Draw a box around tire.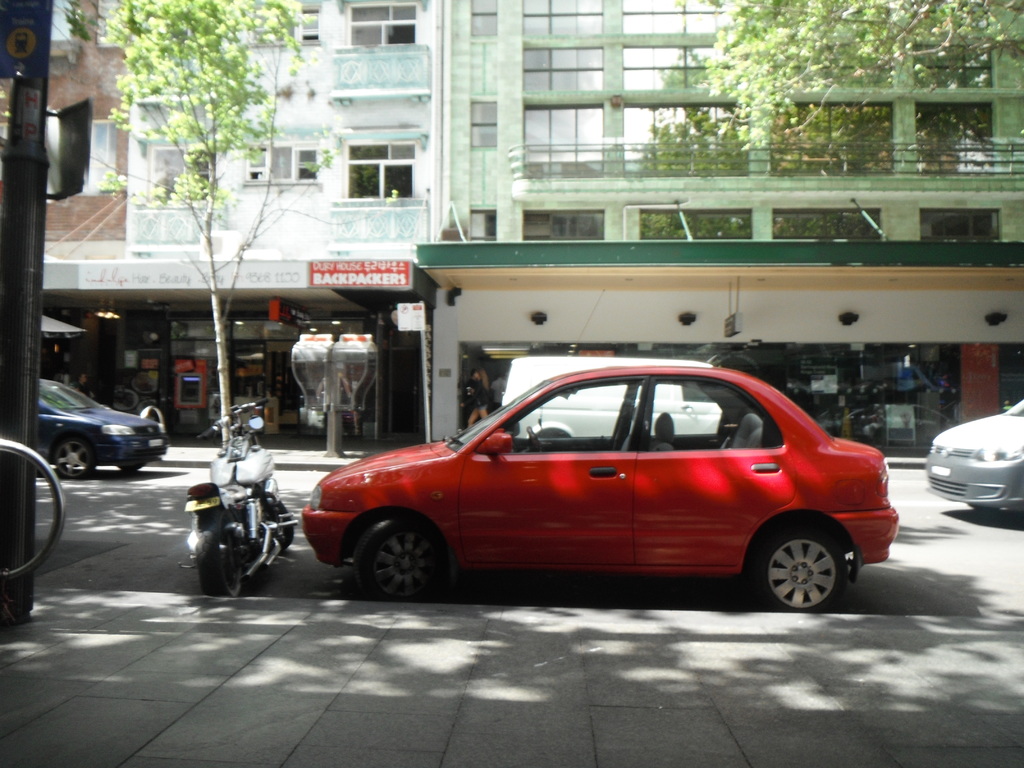
(348,518,447,602).
